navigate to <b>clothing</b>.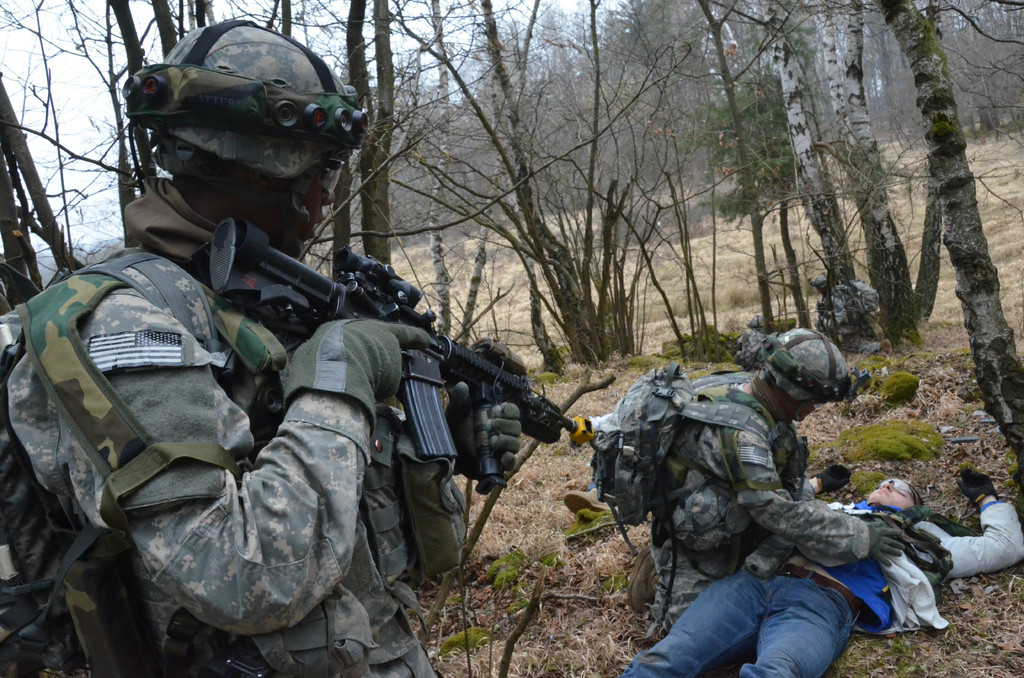
Navigation target: <bbox>627, 501, 1023, 677</bbox>.
